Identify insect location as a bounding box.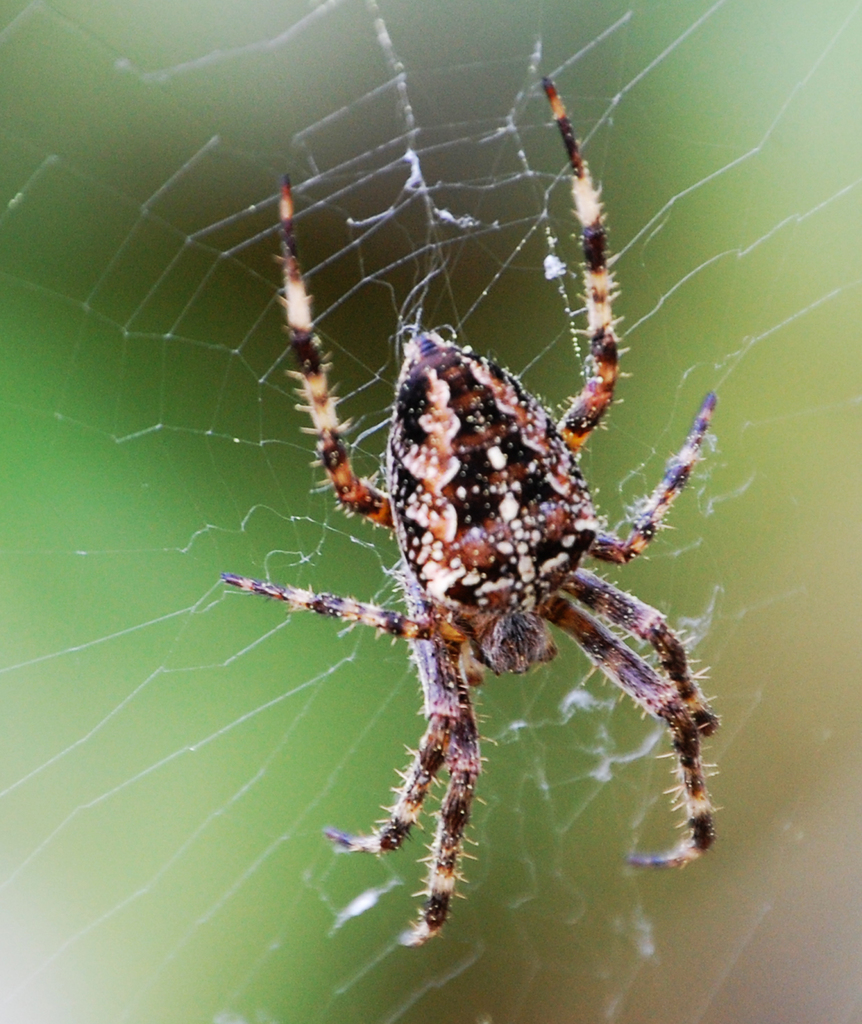
{"left": 222, "top": 74, "right": 724, "bottom": 952}.
